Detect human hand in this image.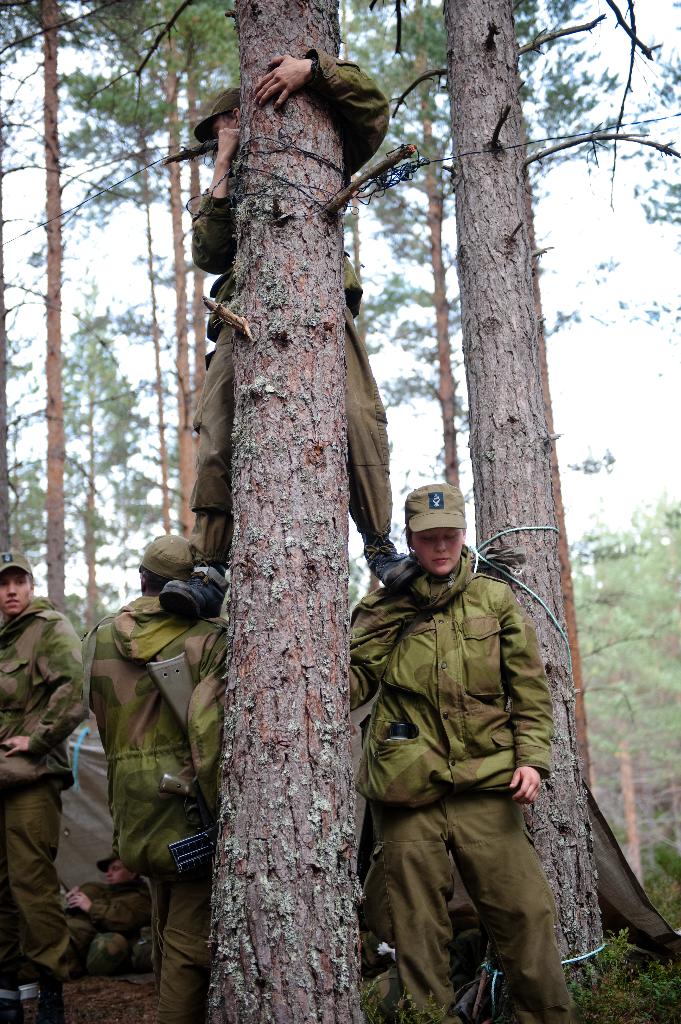
Detection: 508,767,547,810.
